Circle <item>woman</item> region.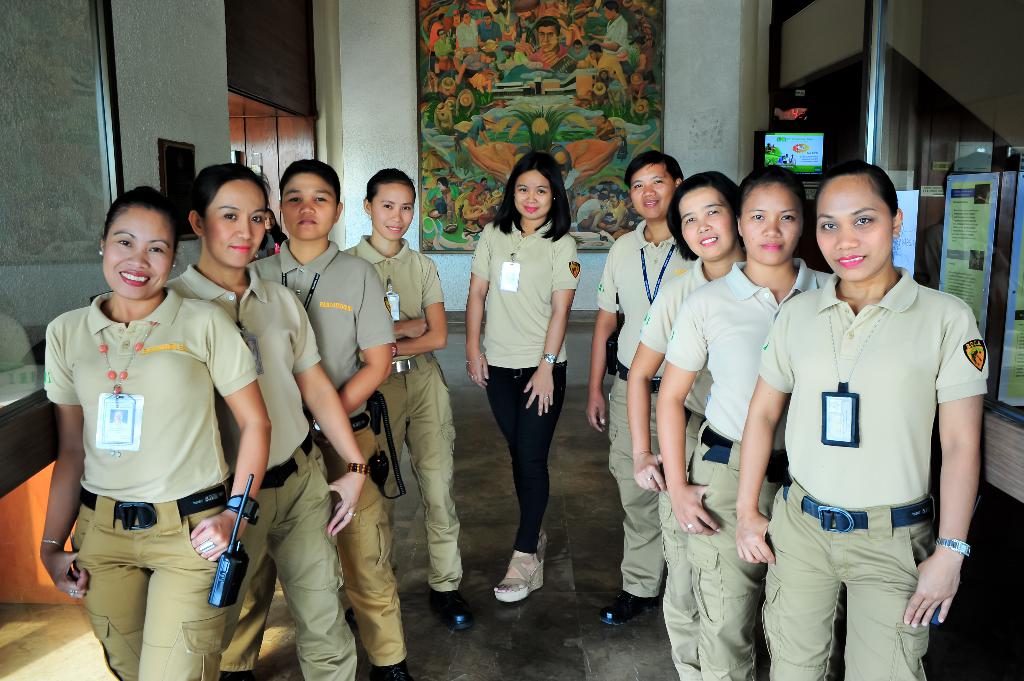
Region: (left=460, top=158, right=596, bottom=600).
